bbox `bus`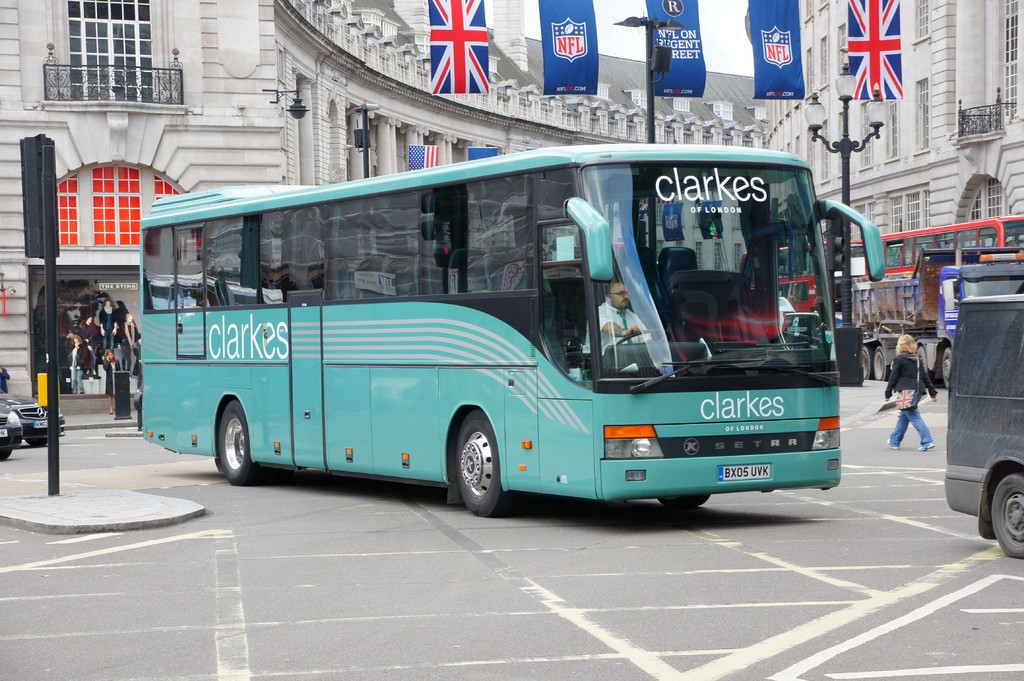
l=139, t=141, r=886, b=515
